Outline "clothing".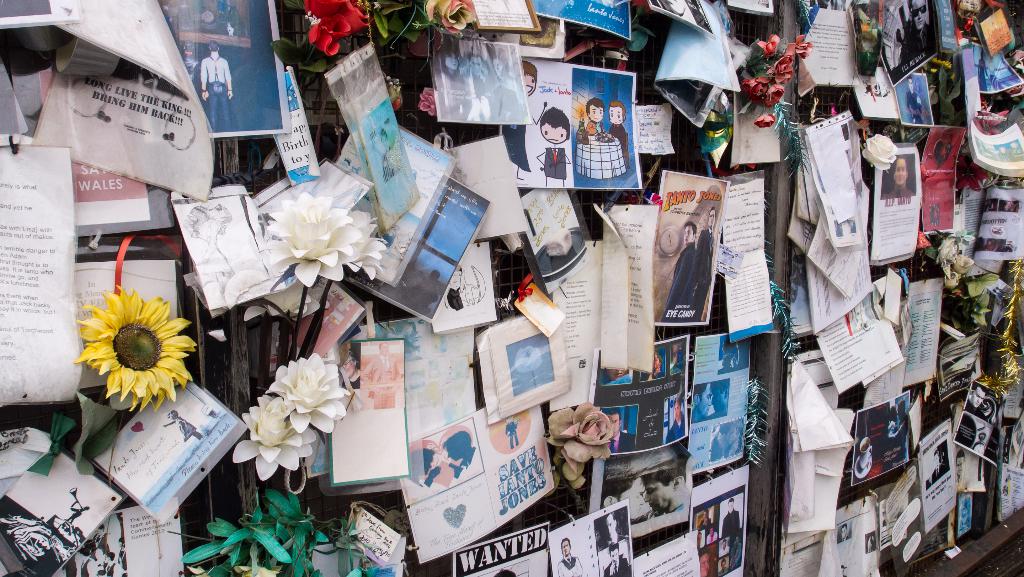
Outline: box(906, 91, 922, 123).
